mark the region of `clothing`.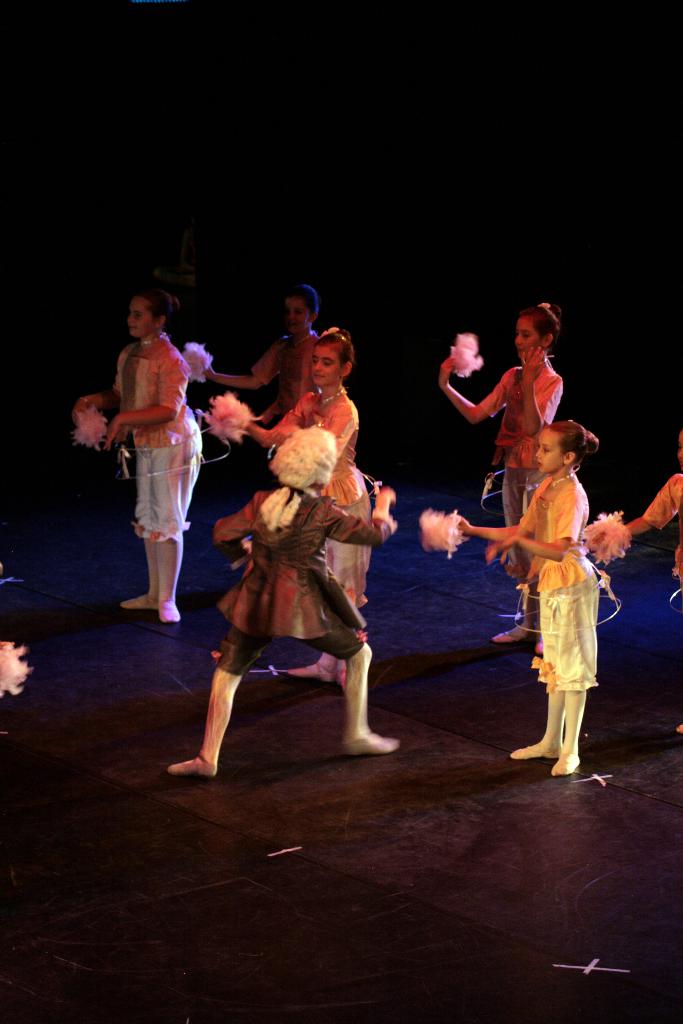
Region: (638,465,682,607).
